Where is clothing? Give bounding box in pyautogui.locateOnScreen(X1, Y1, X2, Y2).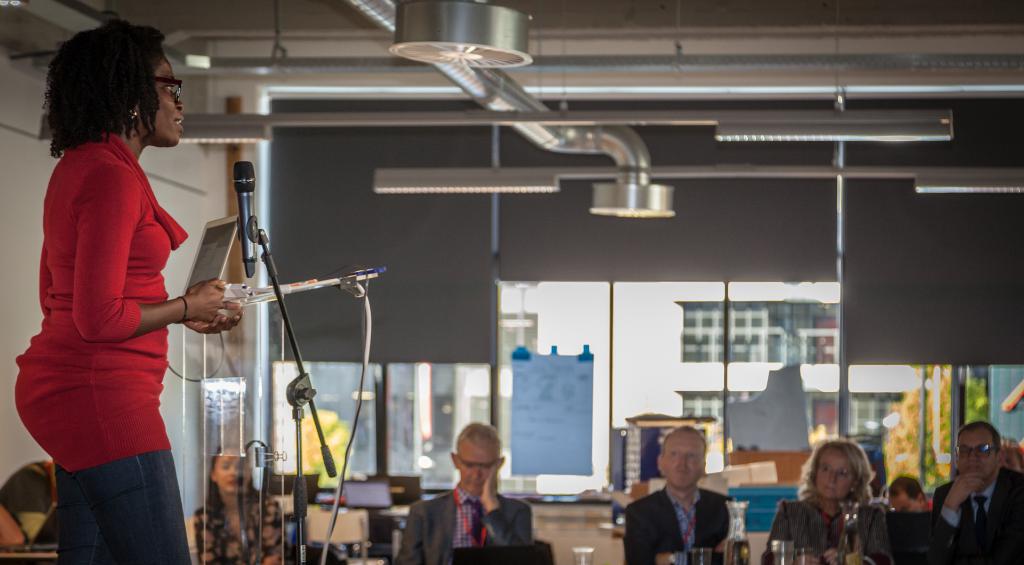
pyautogui.locateOnScreen(628, 479, 736, 564).
